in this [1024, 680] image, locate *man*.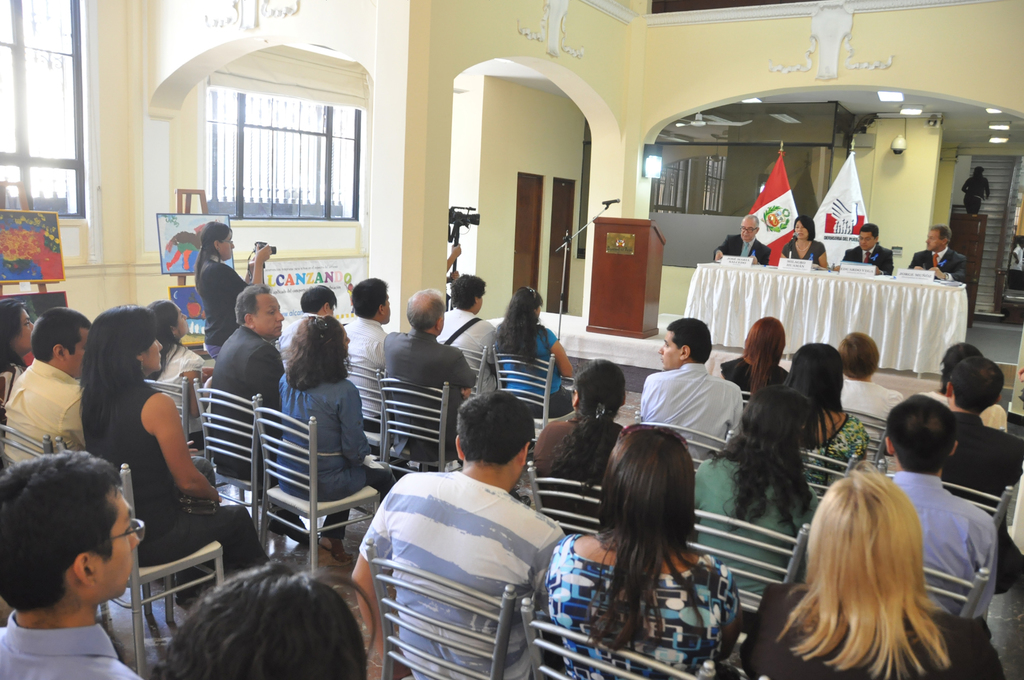
Bounding box: x1=845 y1=223 x2=892 y2=274.
